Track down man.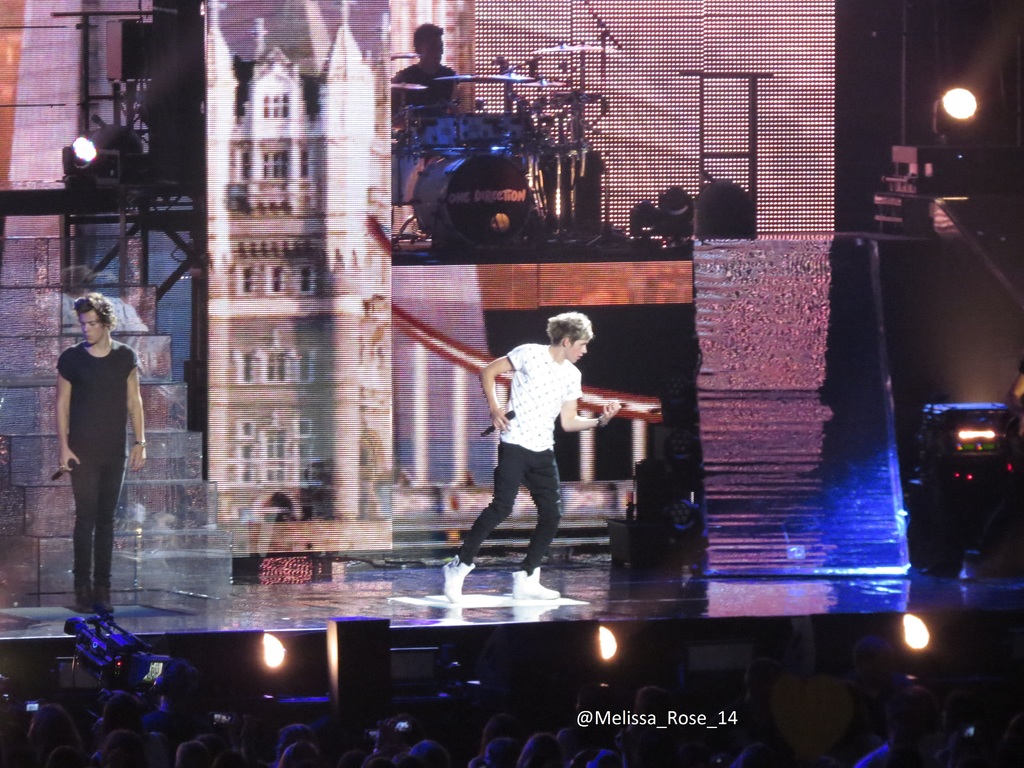
Tracked to x1=55 y1=297 x2=163 y2=621.
